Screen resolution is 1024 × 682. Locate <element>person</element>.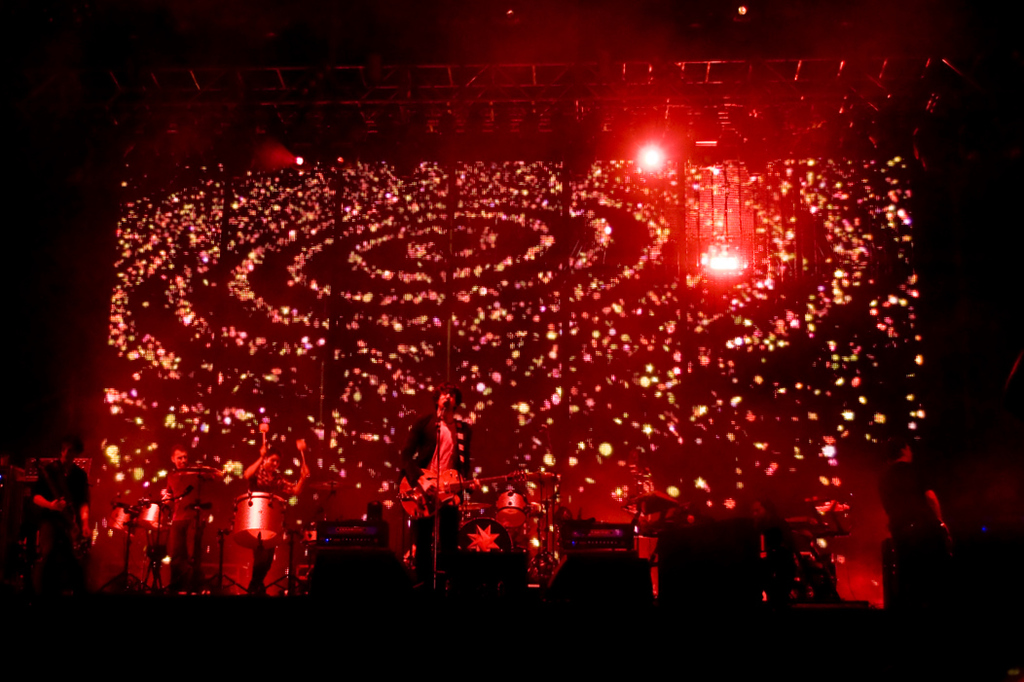
{"x1": 23, "y1": 440, "x2": 94, "y2": 540}.
